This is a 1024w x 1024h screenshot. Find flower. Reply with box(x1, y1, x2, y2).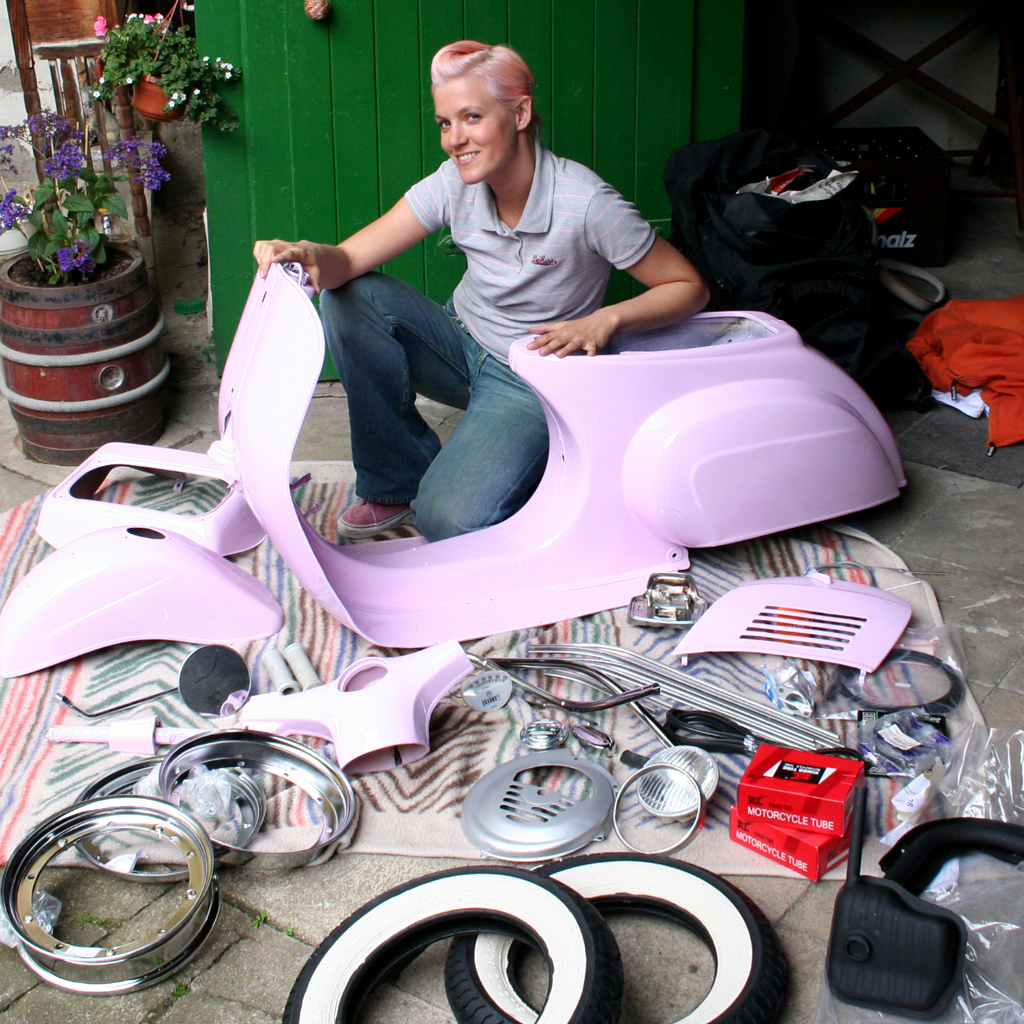
box(93, 13, 107, 36).
